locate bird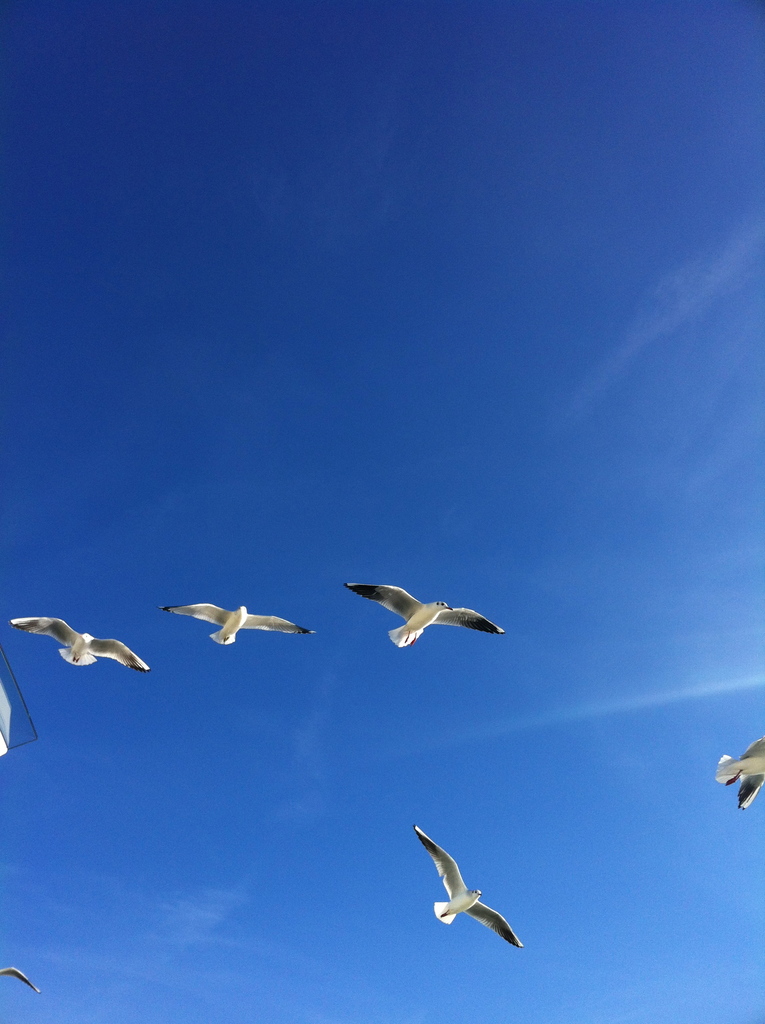
x1=165, y1=596, x2=317, y2=648
